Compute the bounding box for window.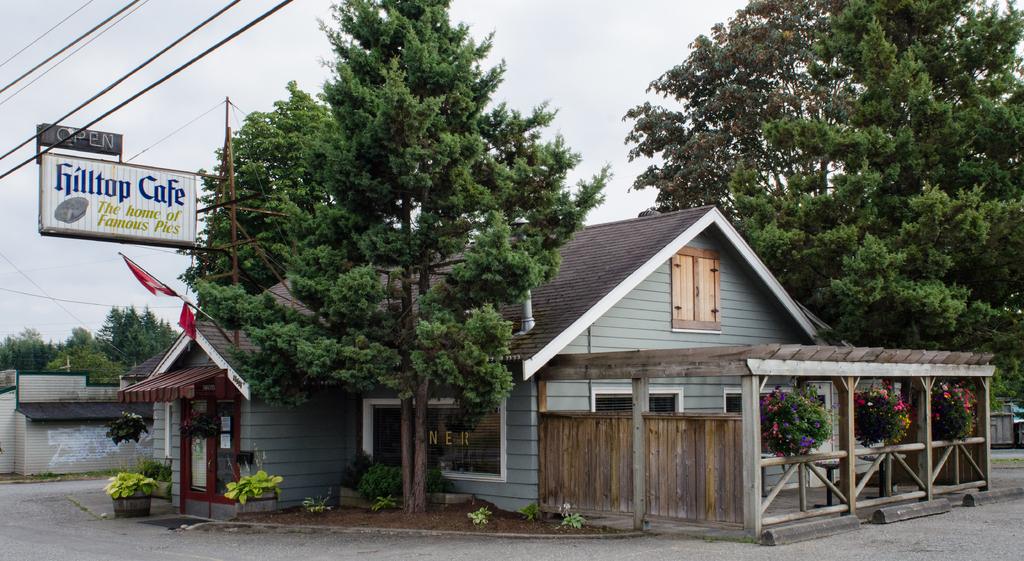
<box>357,393,507,484</box>.
